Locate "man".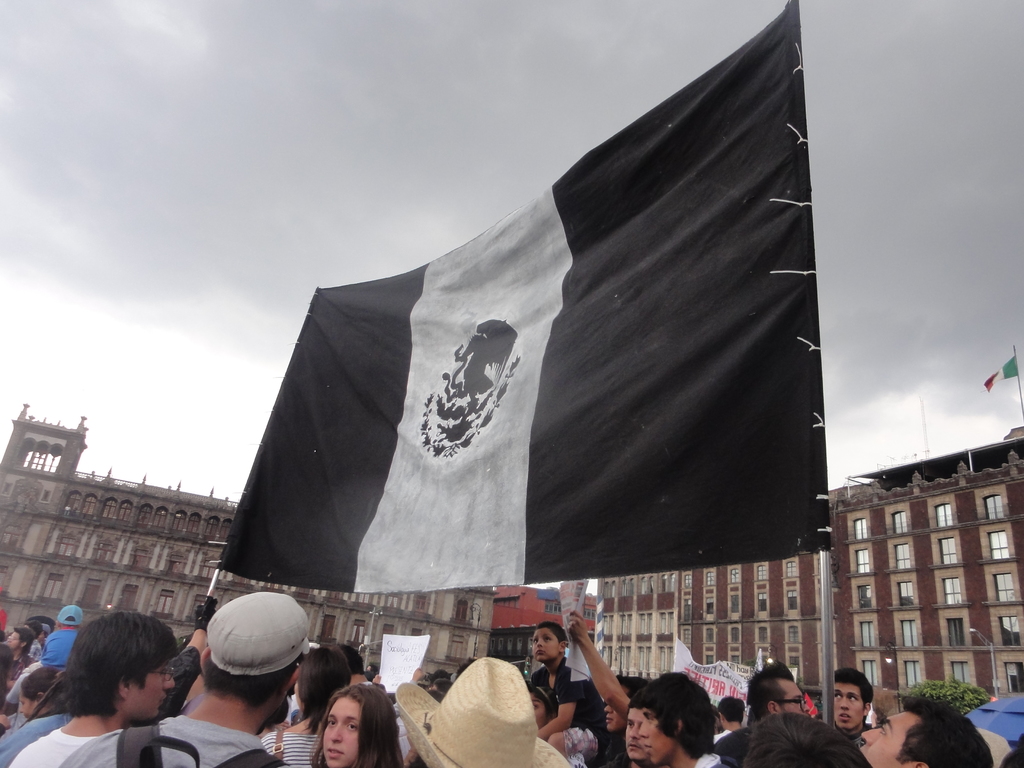
Bounding box: select_region(634, 677, 732, 767).
